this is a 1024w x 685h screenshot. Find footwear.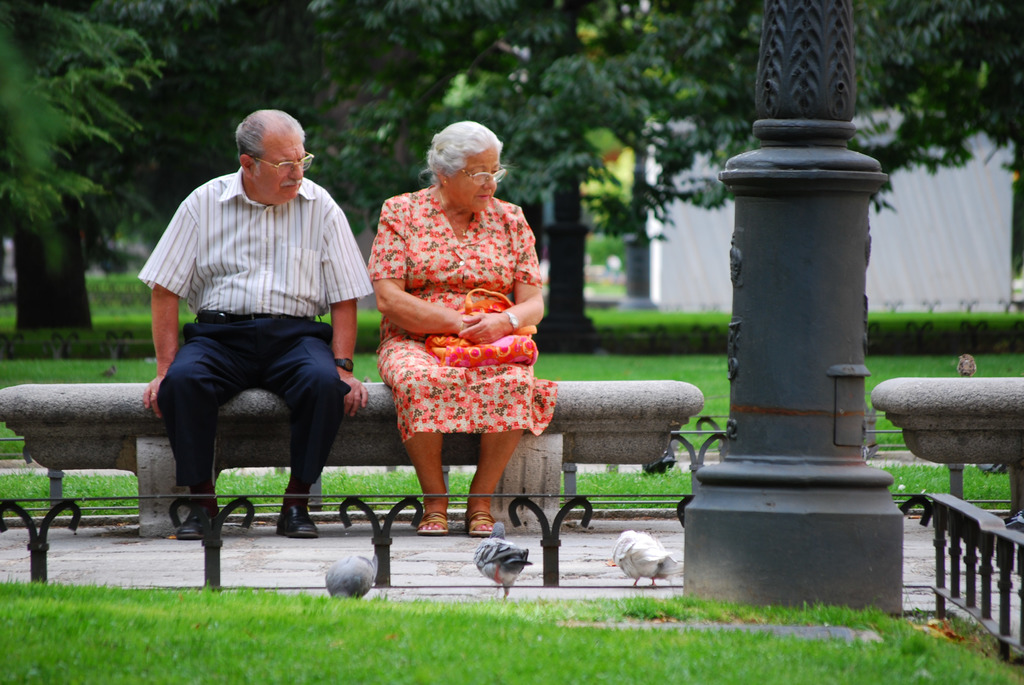
Bounding box: BBox(177, 514, 204, 542).
